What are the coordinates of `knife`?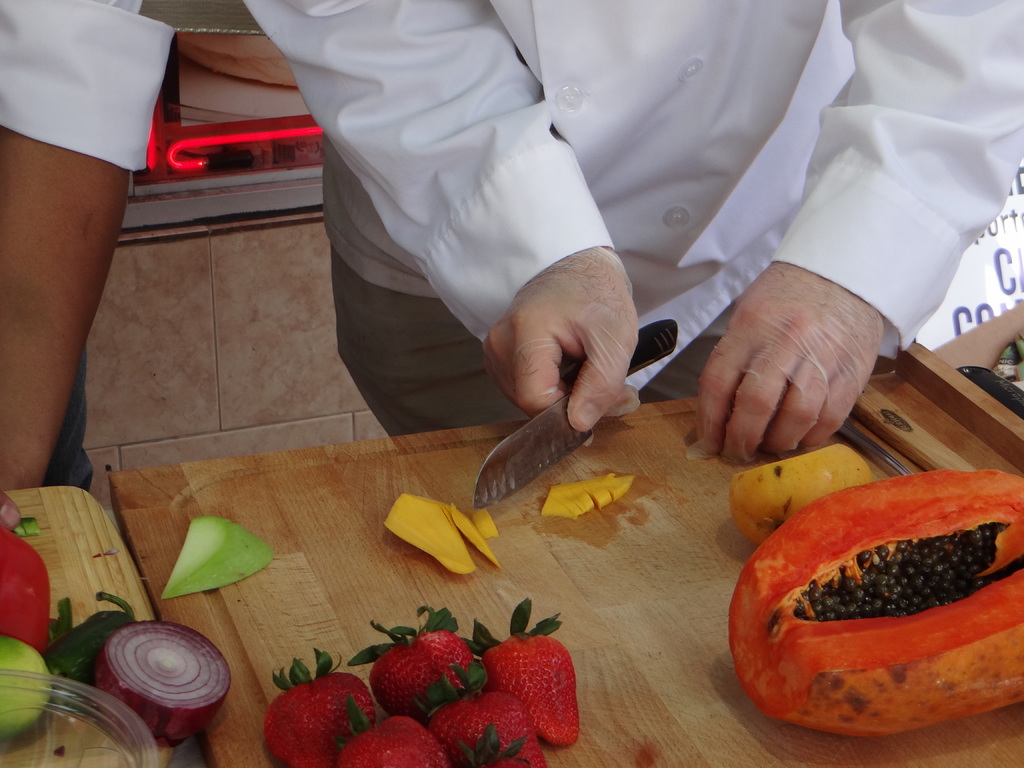
471/316/678/515.
